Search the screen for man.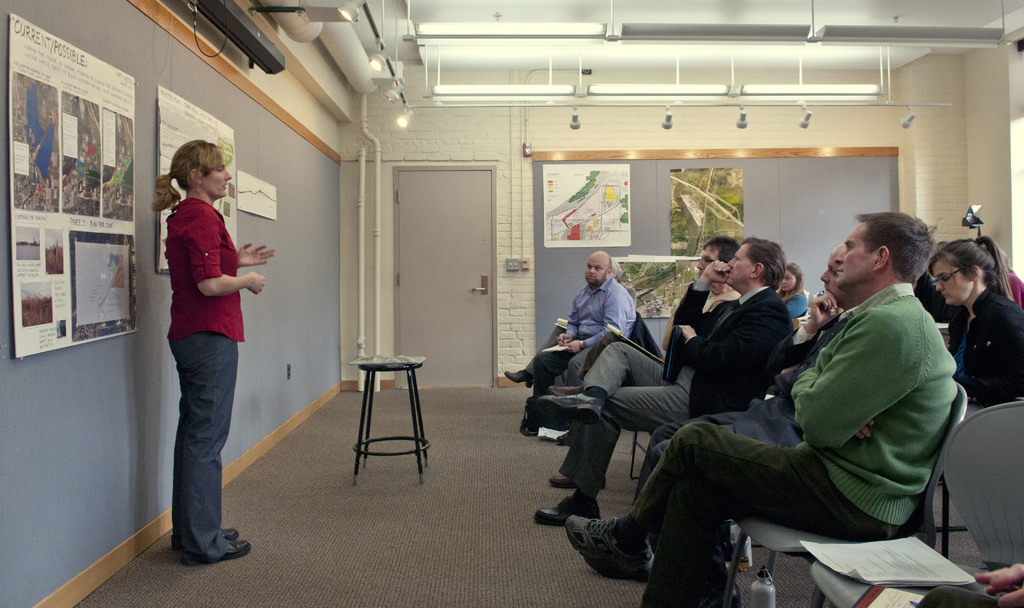
Found at {"left": 519, "top": 242, "right": 801, "bottom": 529}.
